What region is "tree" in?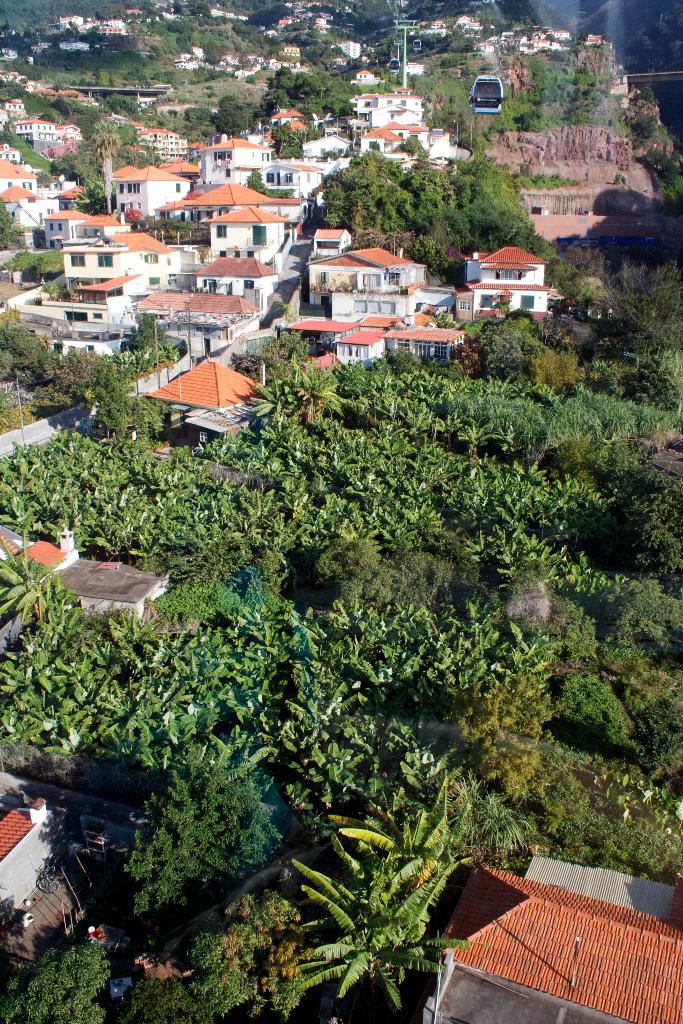
box(542, 261, 600, 305).
